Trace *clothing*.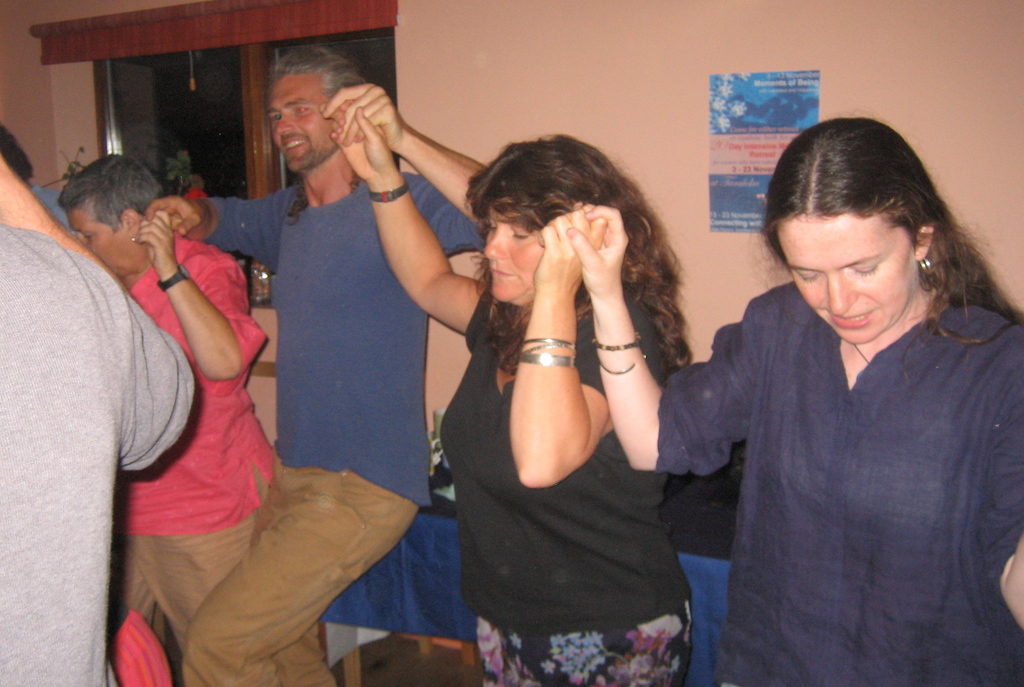
Traced to box=[180, 165, 479, 654].
